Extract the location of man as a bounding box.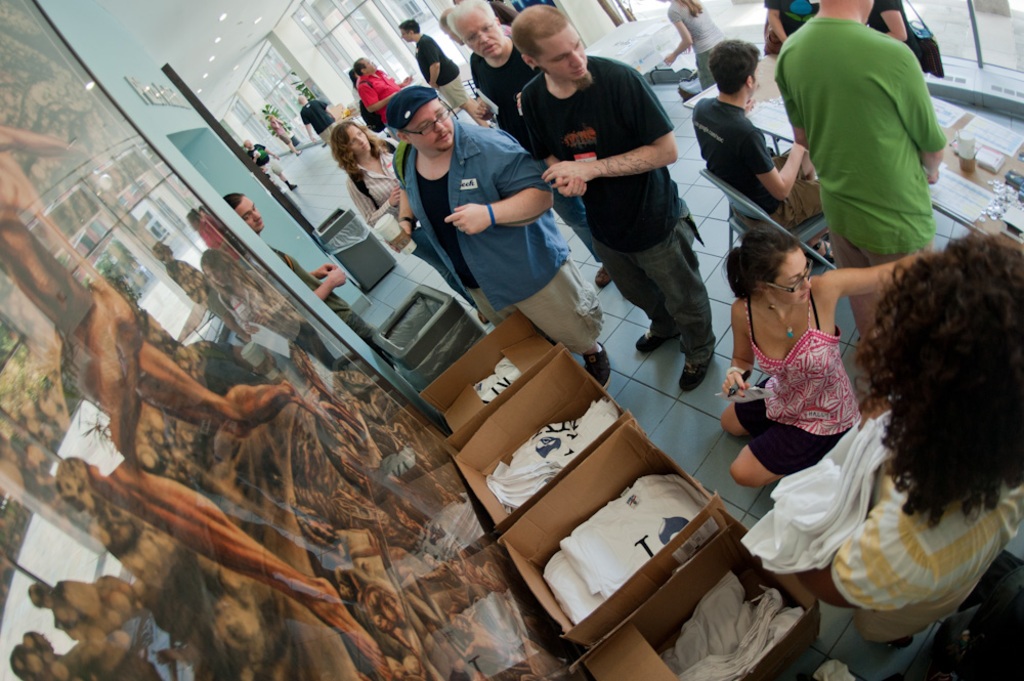
<bbox>428, 0, 530, 131</bbox>.
